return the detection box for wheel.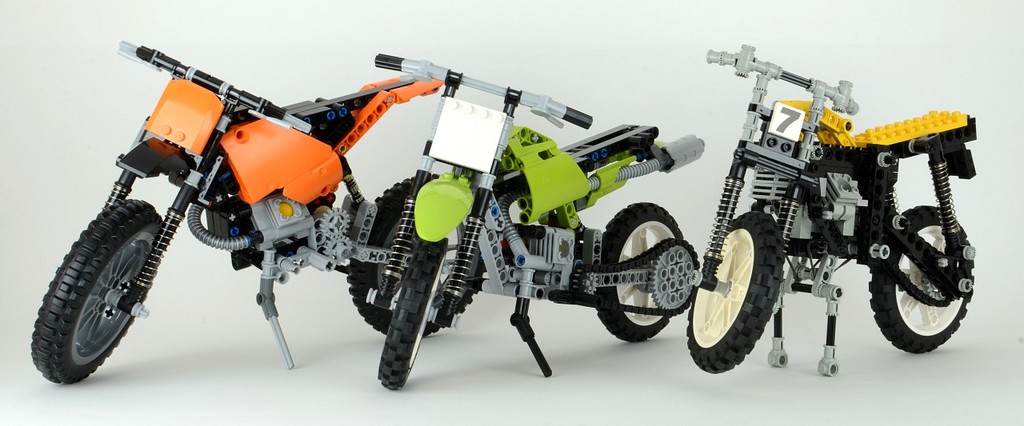
box=[598, 205, 692, 344].
